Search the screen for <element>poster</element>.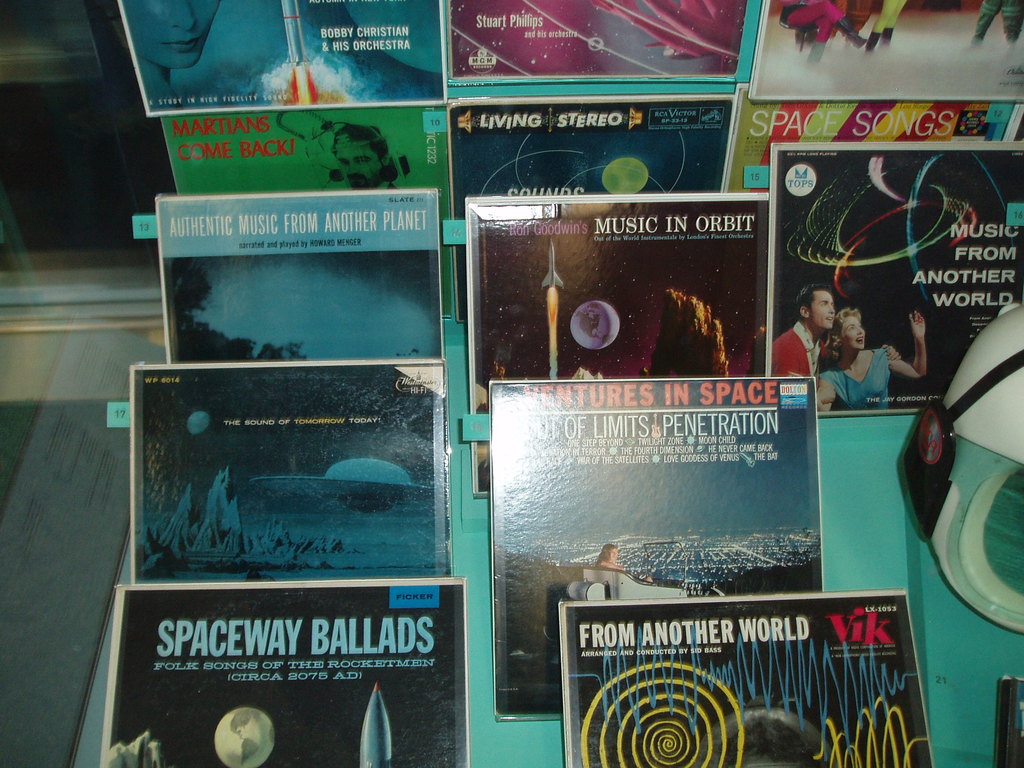
Found at <box>116,1,449,117</box>.
